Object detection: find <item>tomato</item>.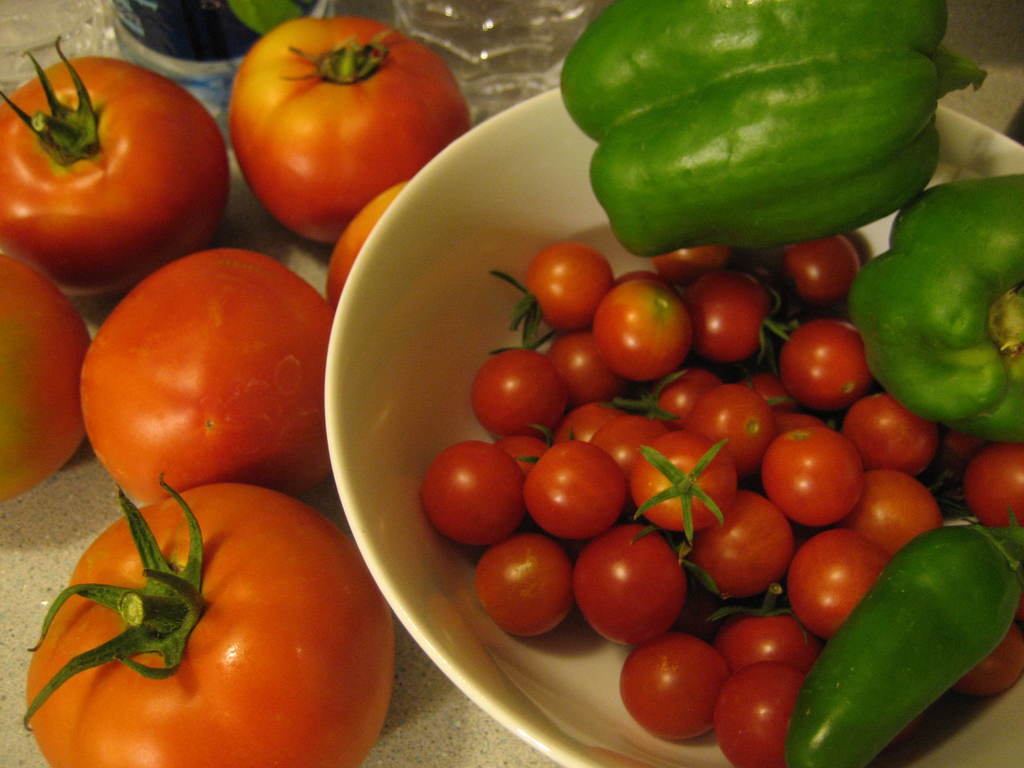
pyautogui.locateOnScreen(74, 244, 333, 493).
